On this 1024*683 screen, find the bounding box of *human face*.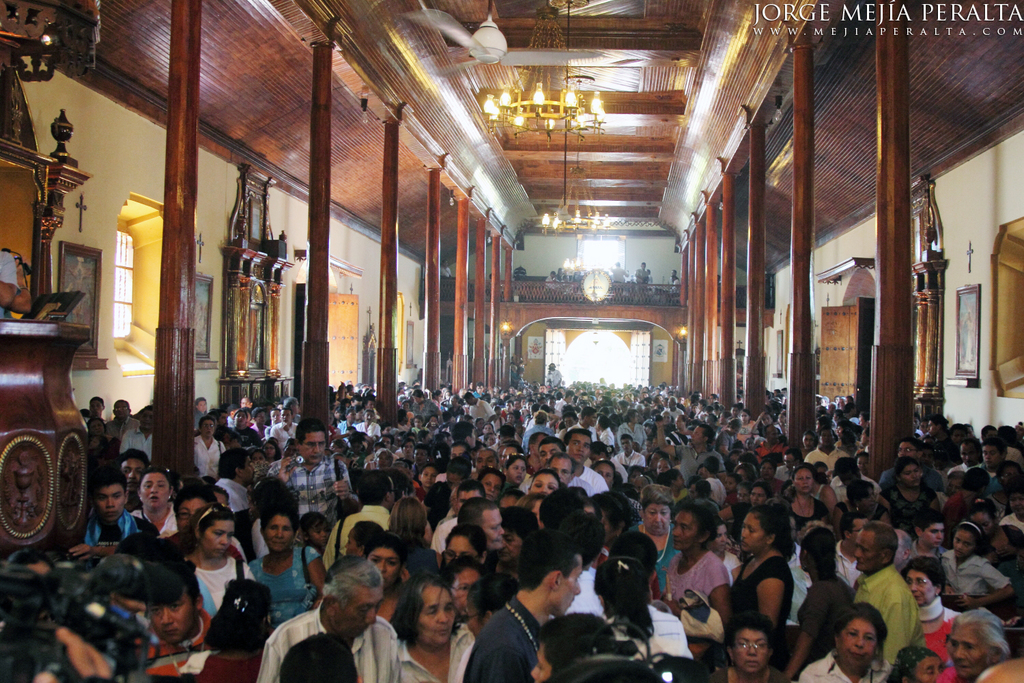
Bounding box: 722/474/739/491.
